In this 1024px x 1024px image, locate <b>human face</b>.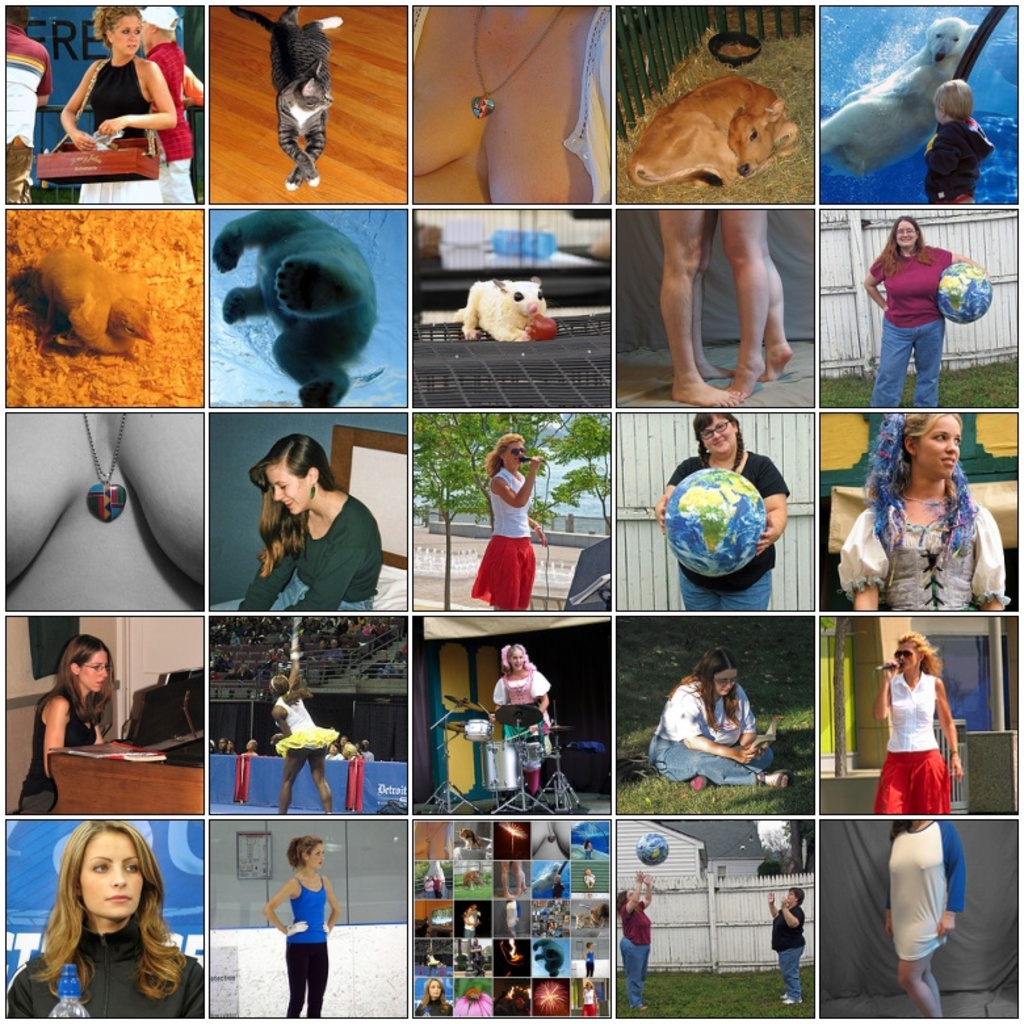
Bounding box: bbox=[81, 647, 110, 694].
